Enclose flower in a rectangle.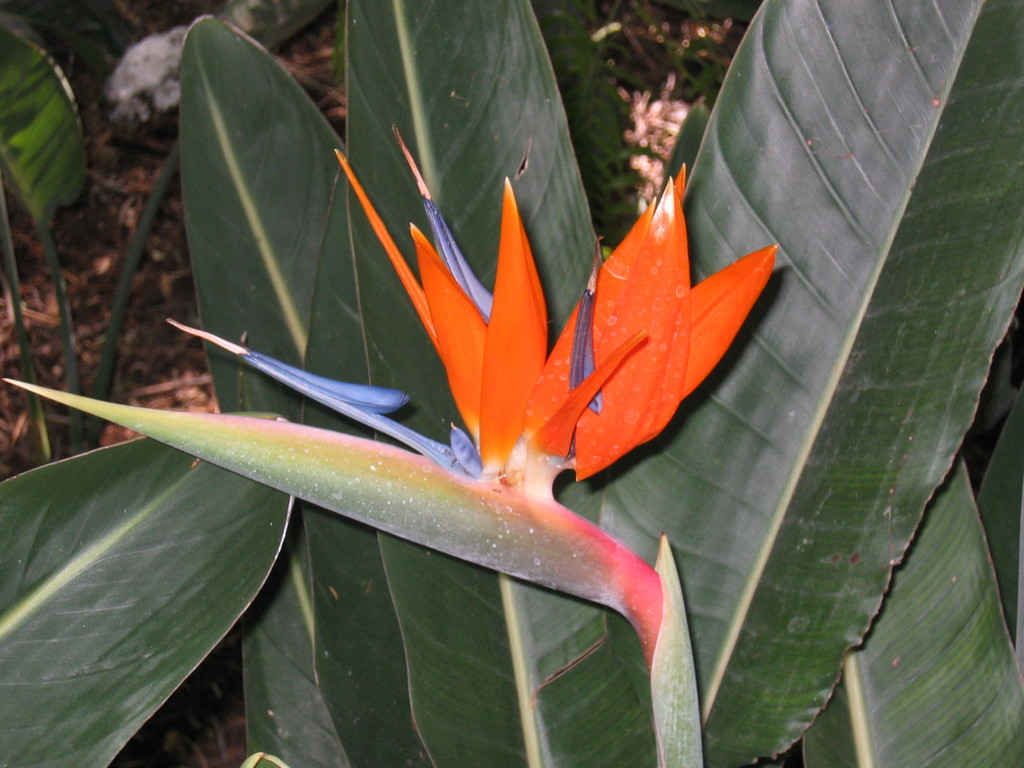
159/124/783/506.
